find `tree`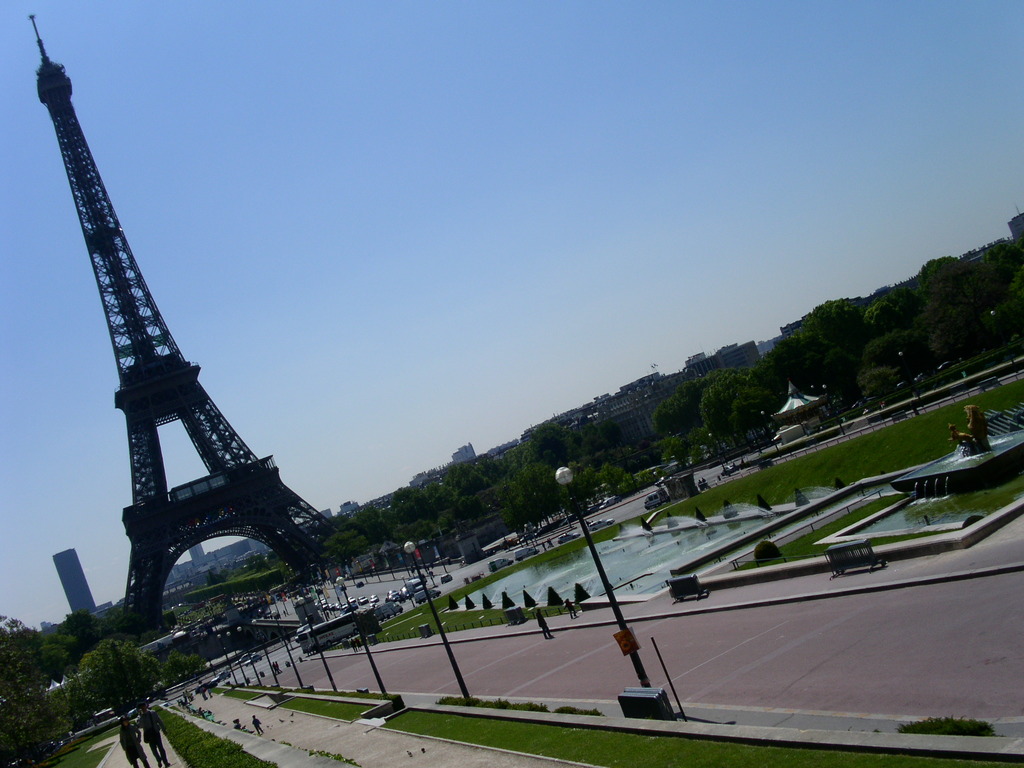
x1=0, y1=611, x2=70, y2=767
